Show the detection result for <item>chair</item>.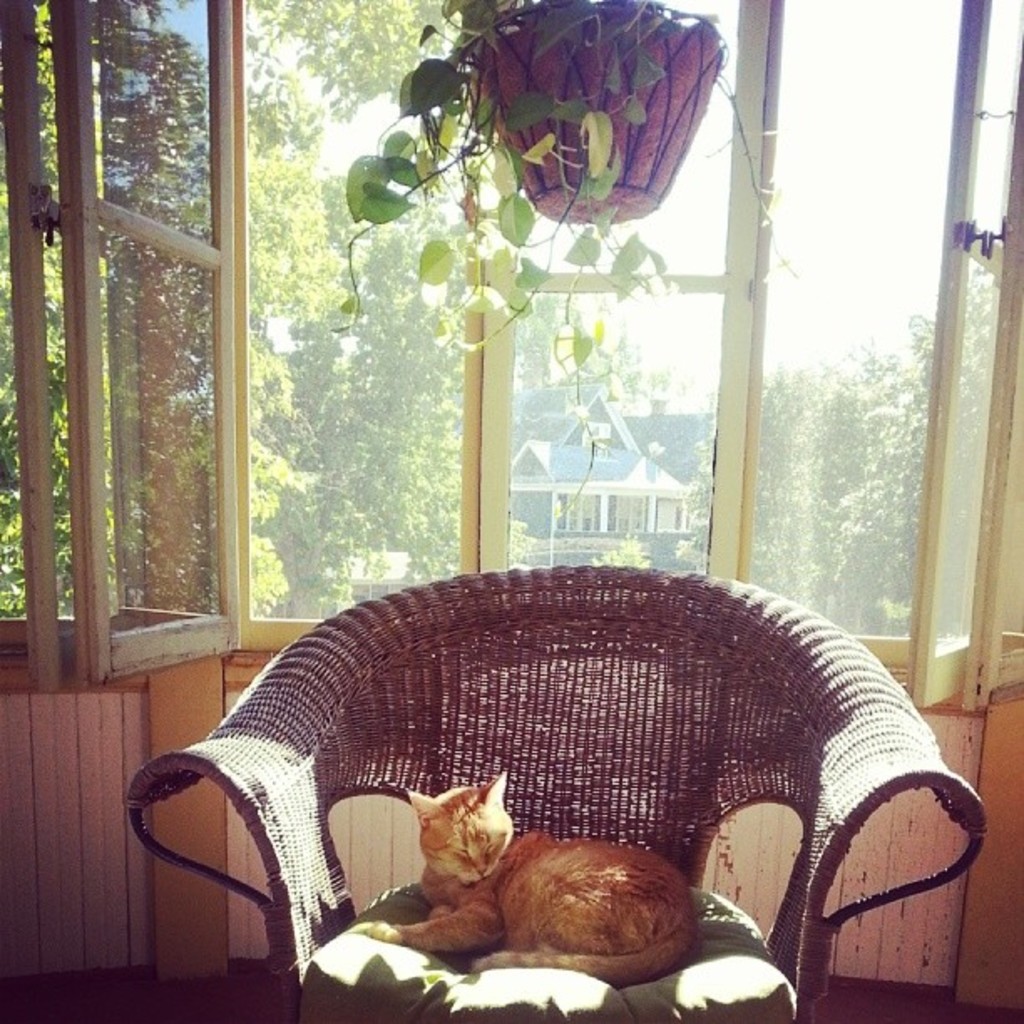
<bbox>120, 559, 991, 1022</bbox>.
